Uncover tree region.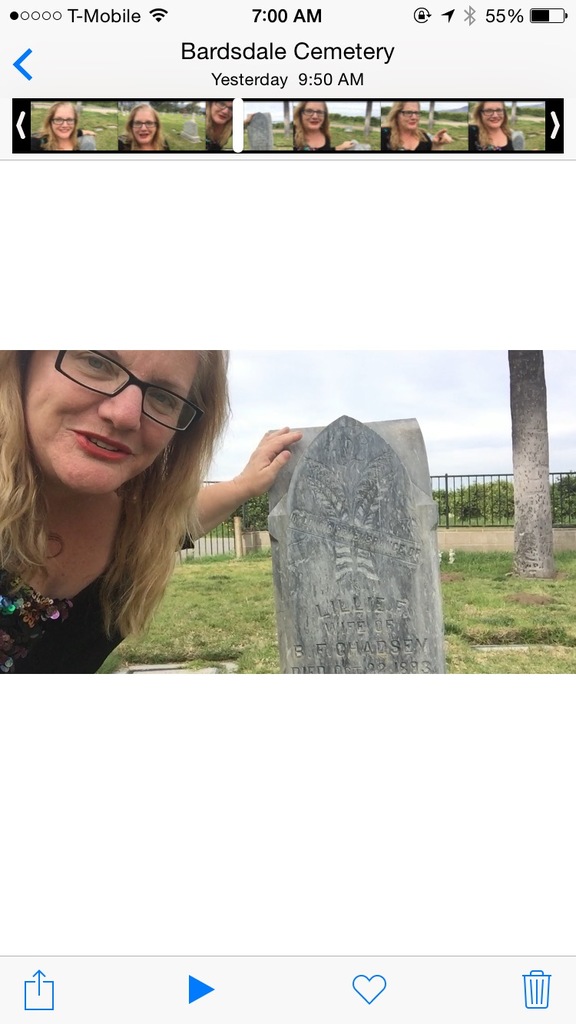
Uncovered: [x1=506, y1=351, x2=554, y2=578].
